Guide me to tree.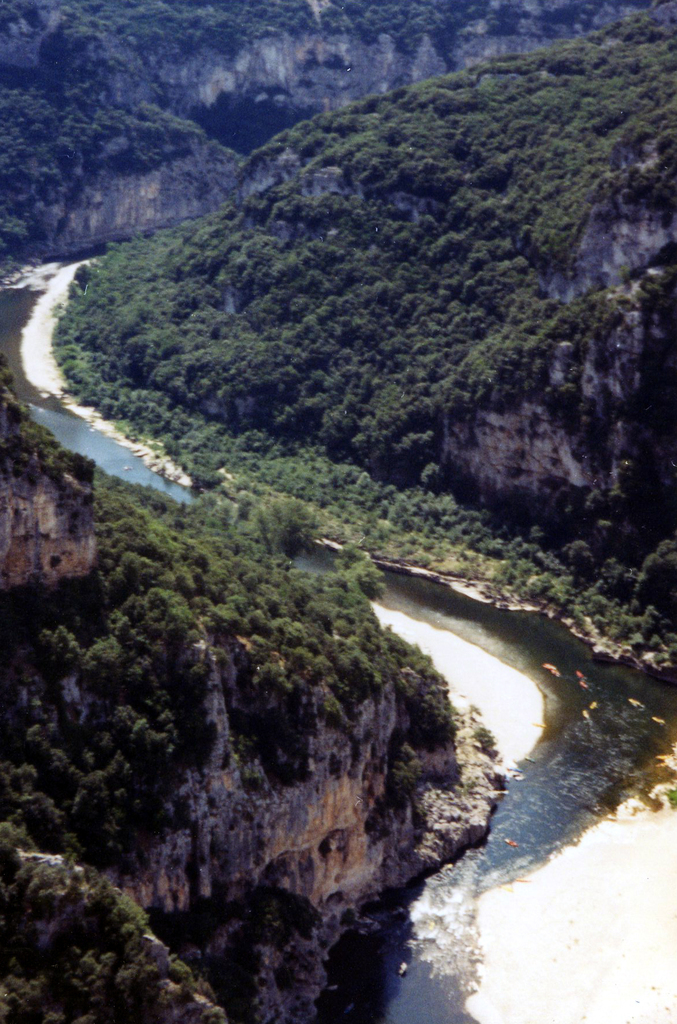
Guidance: box=[250, 499, 322, 557].
